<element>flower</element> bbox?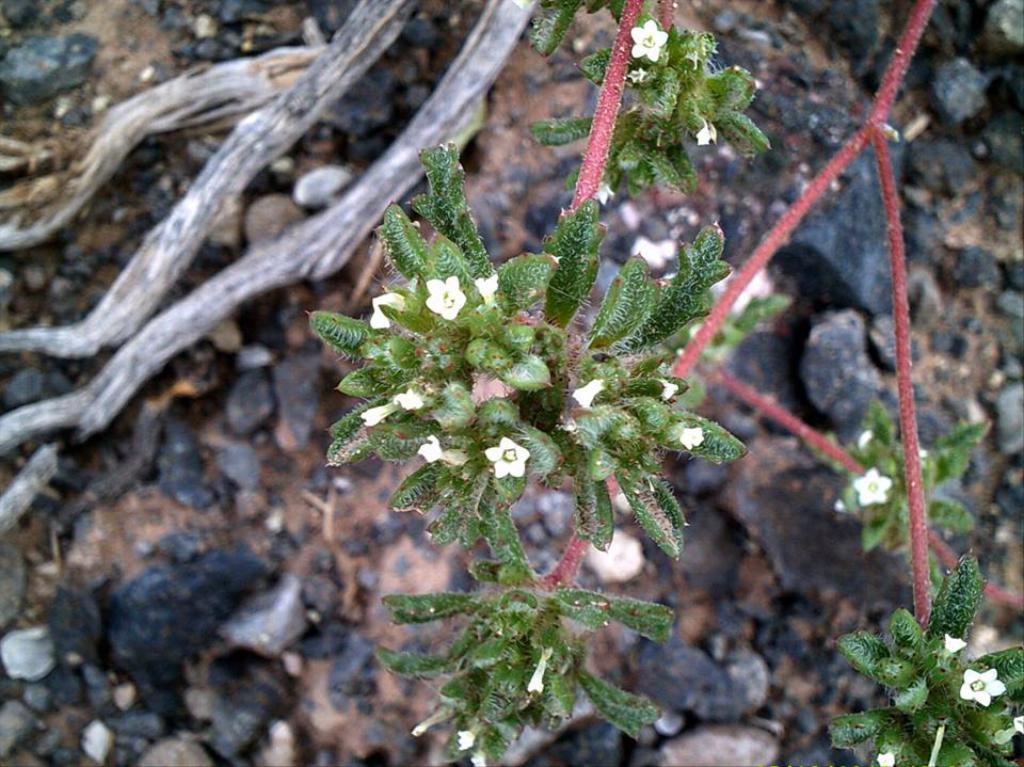
bbox=(679, 430, 701, 449)
